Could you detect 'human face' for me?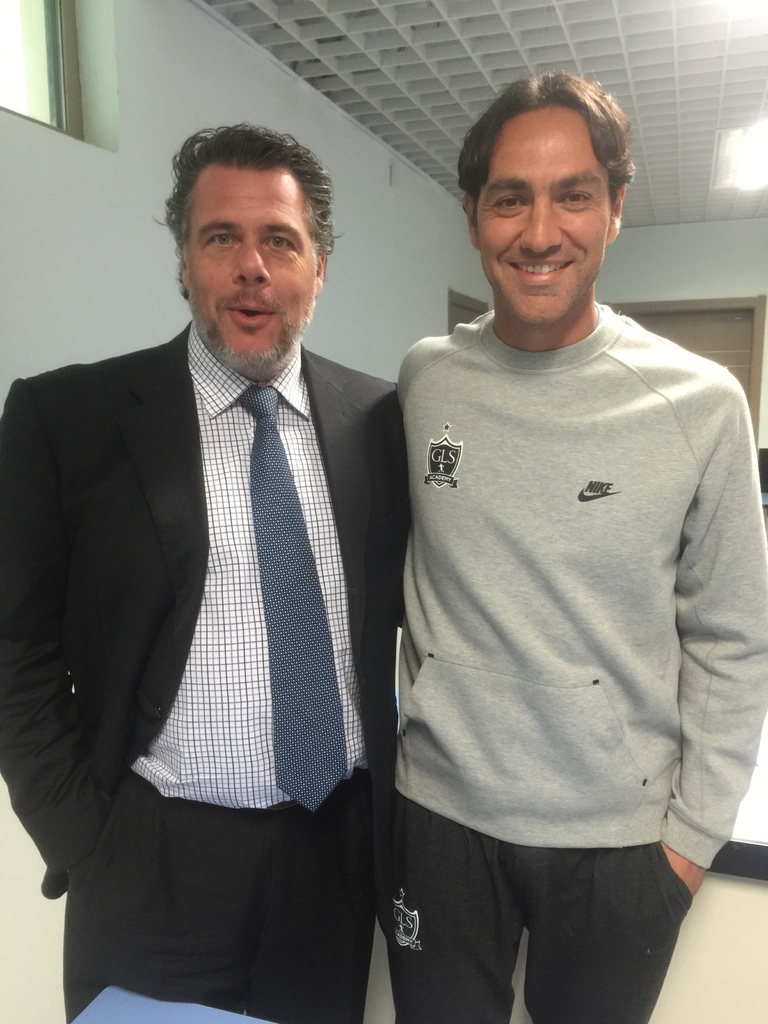
Detection result: select_region(472, 99, 612, 328).
